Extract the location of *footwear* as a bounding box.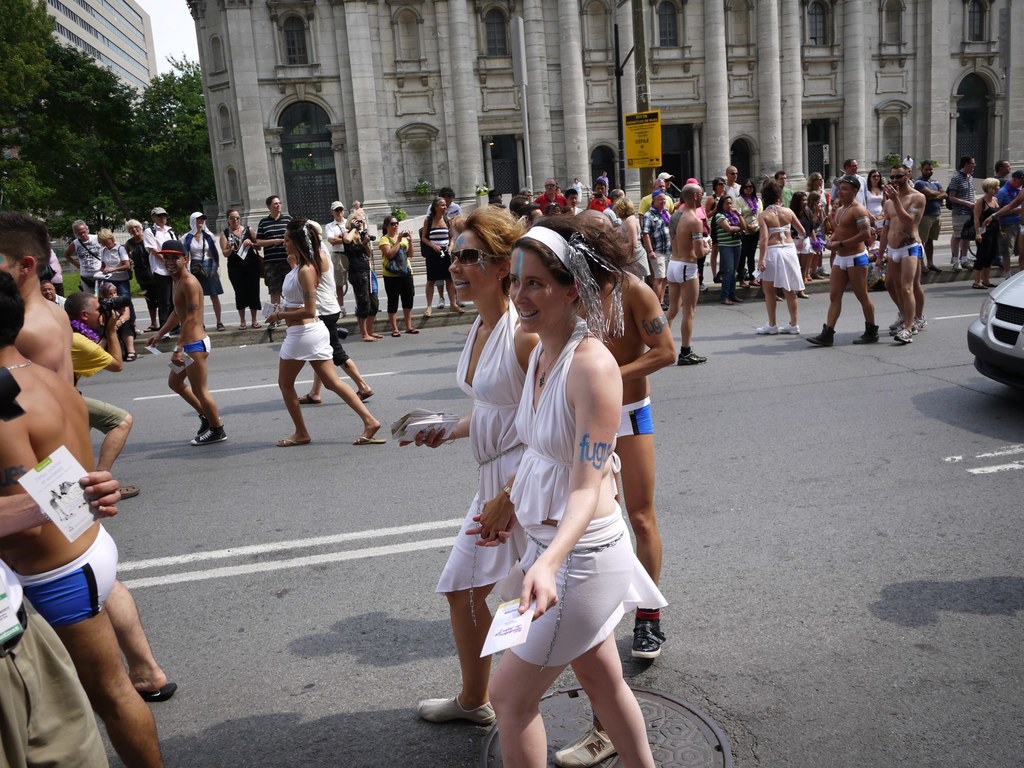
126/342/148/367.
